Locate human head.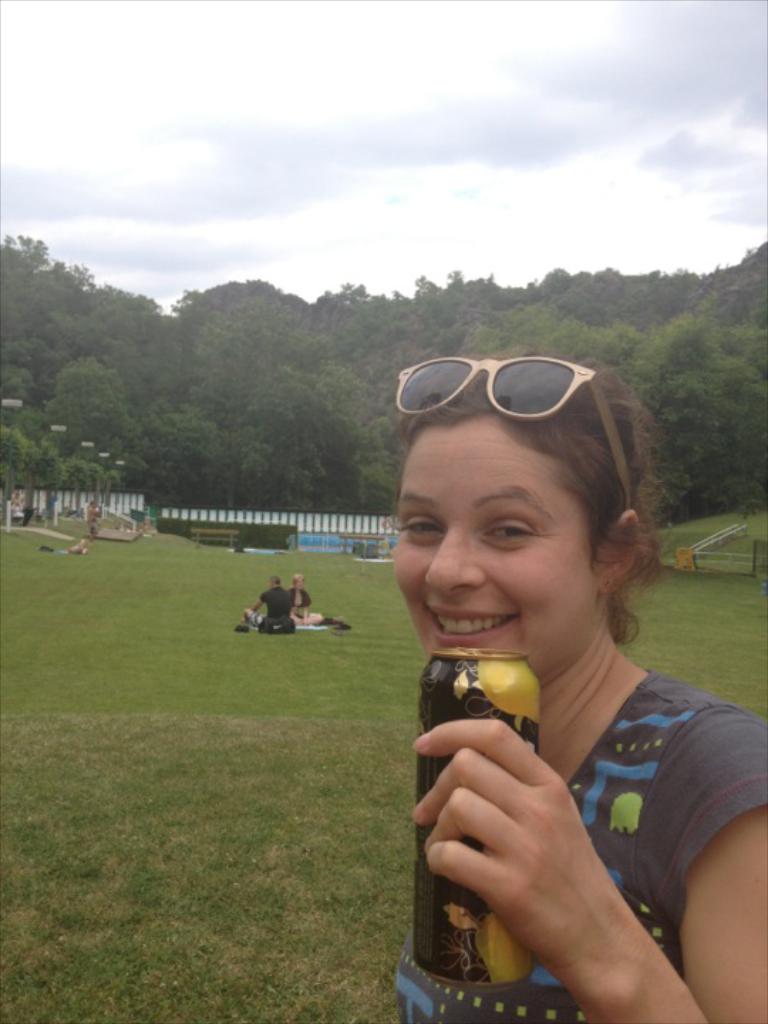
Bounding box: (left=269, top=573, right=282, bottom=593).
